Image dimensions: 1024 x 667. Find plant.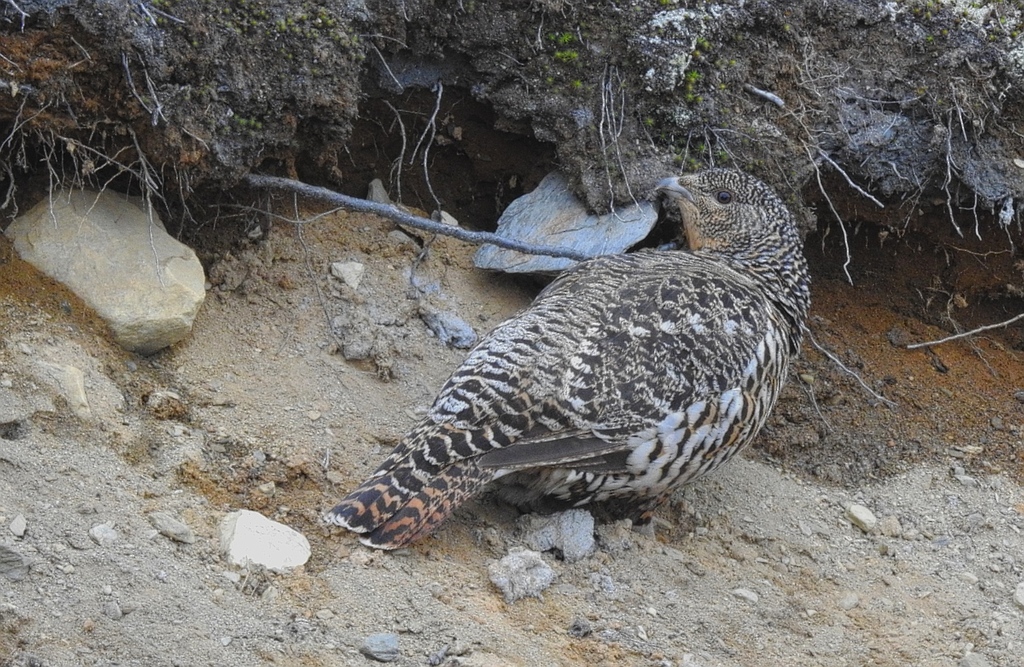
box(550, 44, 571, 60).
